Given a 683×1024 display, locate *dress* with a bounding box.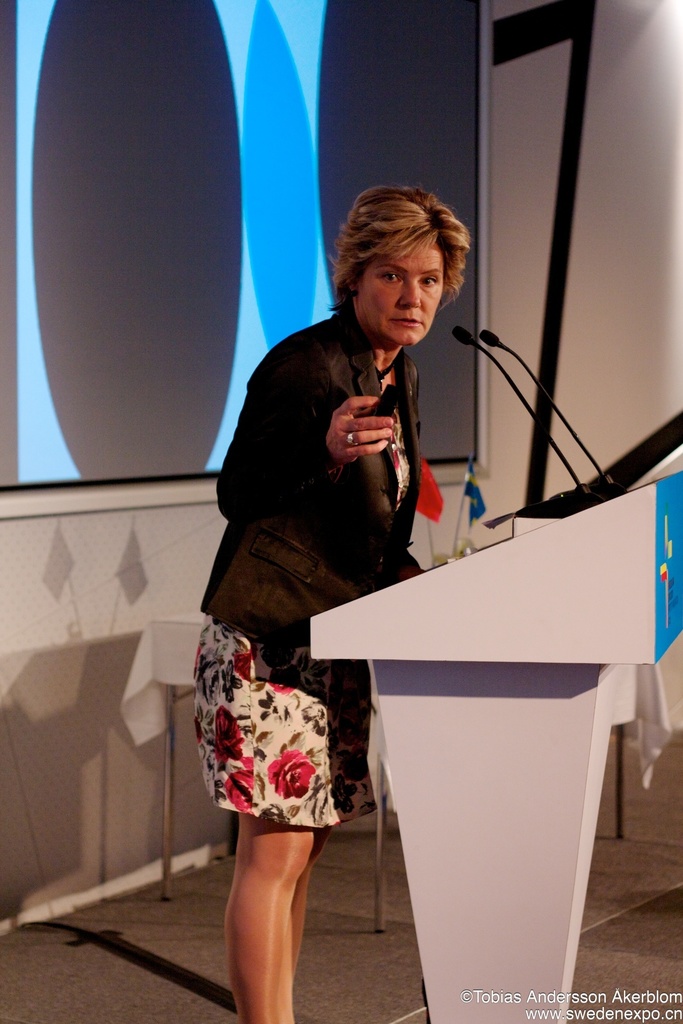
Located: <region>172, 295, 497, 838</region>.
